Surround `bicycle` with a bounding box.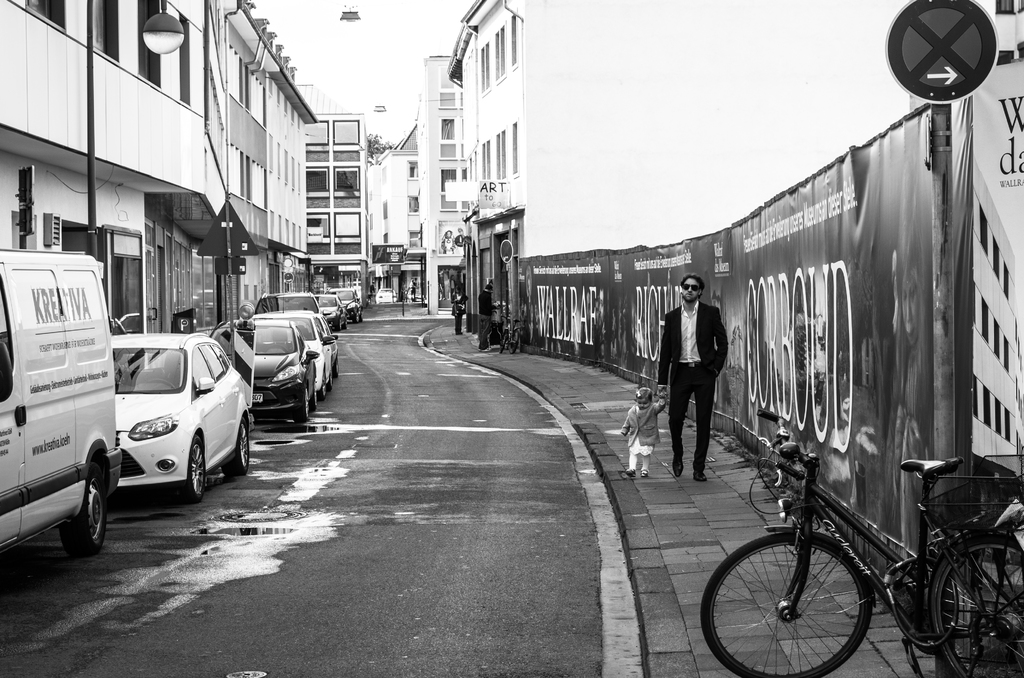
{"left": 699, "top": 408, "right": 1023, "bottom": 677}.
